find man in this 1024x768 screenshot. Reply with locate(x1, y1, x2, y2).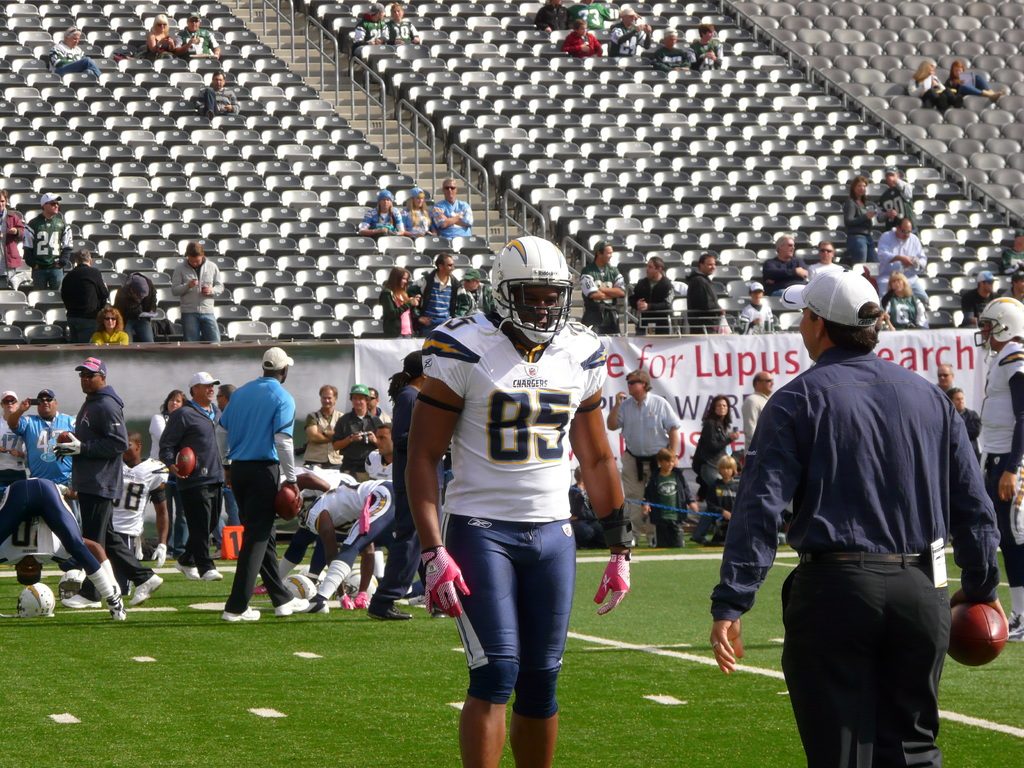
locate(173, 13, 222, 59).
